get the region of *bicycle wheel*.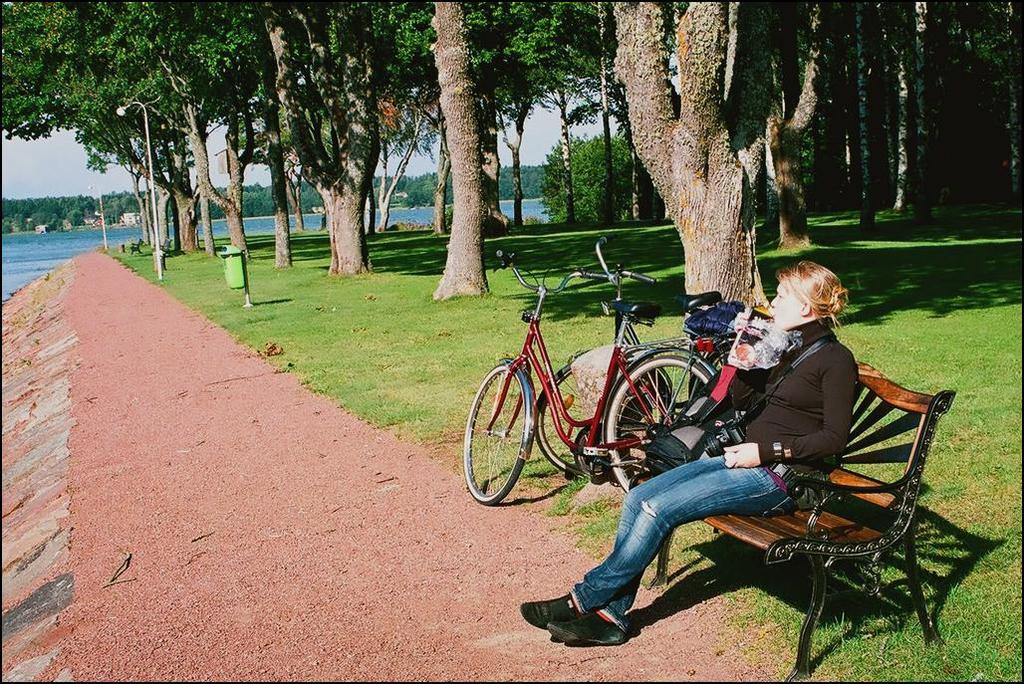
[687,342,743,452].
